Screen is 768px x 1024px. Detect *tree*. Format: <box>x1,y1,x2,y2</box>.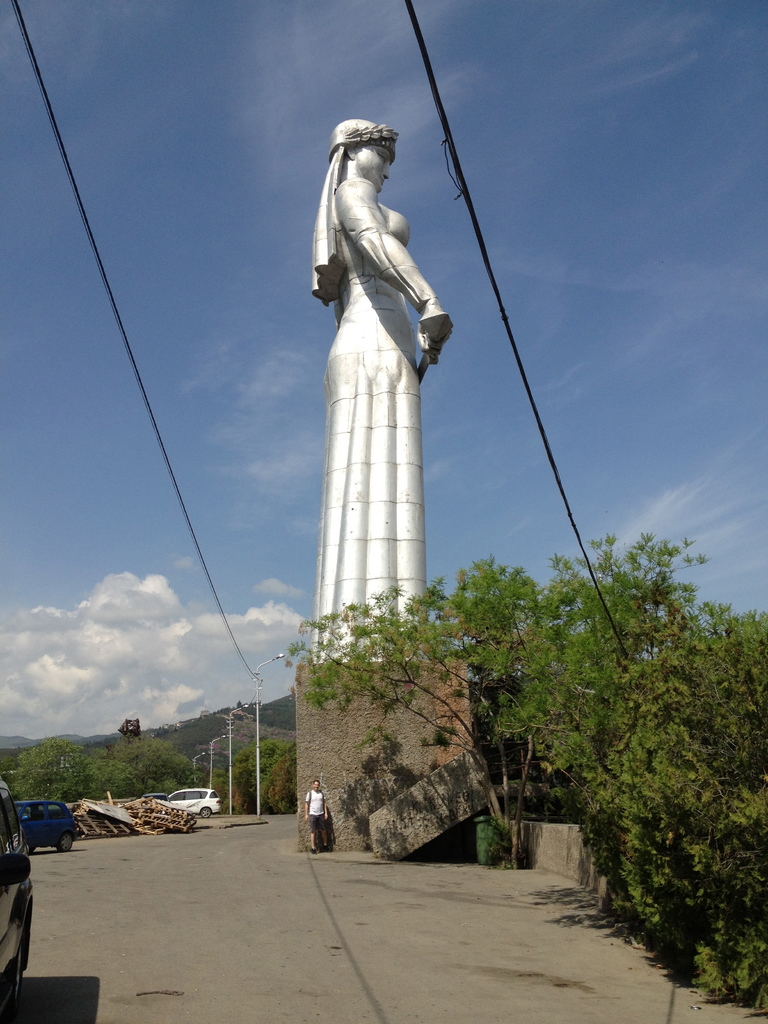
<box>283,568,565,867</box>.
